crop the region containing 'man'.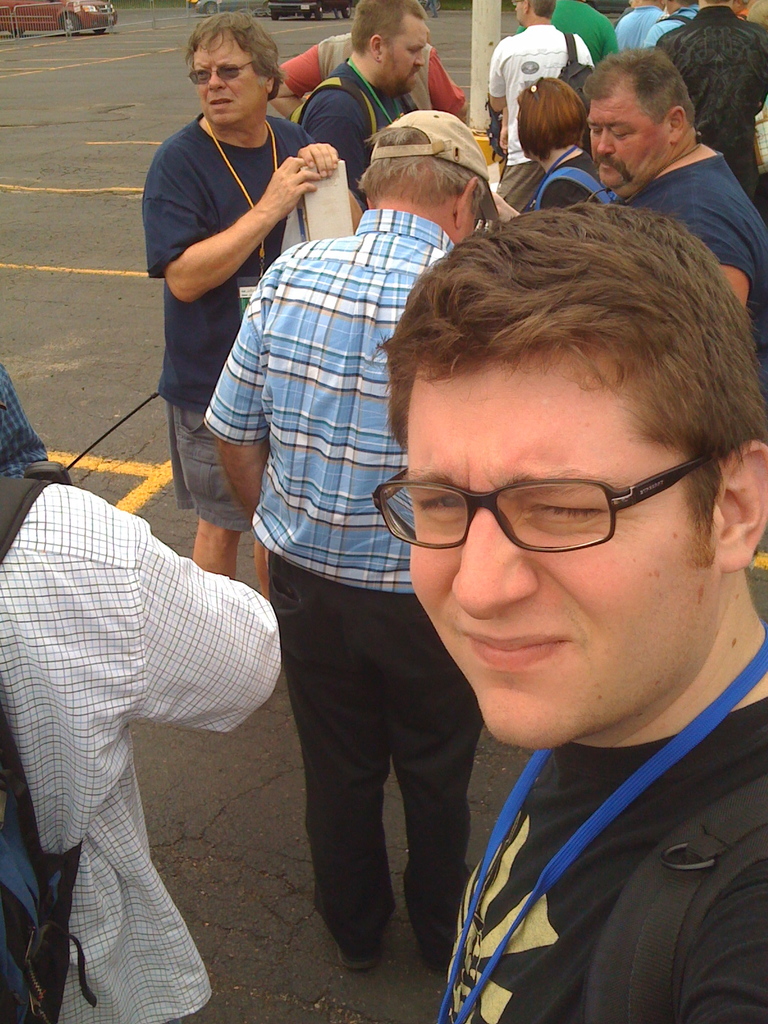
Crop region: <region>273, 26, 467, 132</region>.
